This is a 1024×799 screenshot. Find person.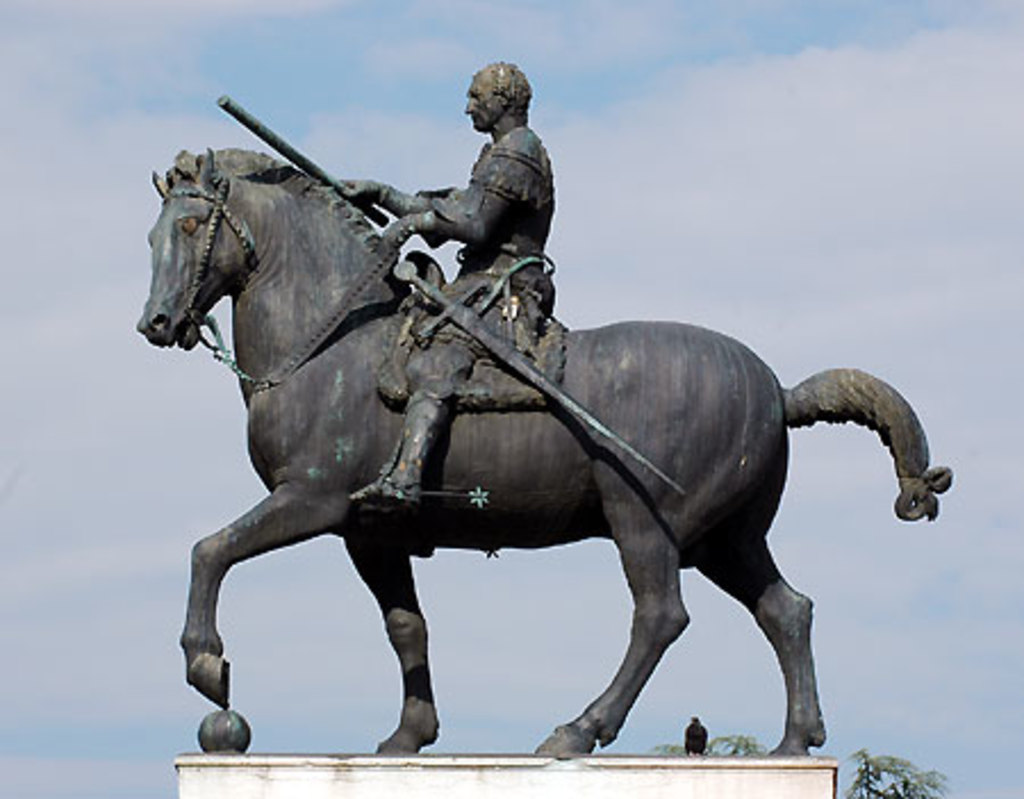
Bounding box: x1=325 y1=50 x2=560 y2=505.
